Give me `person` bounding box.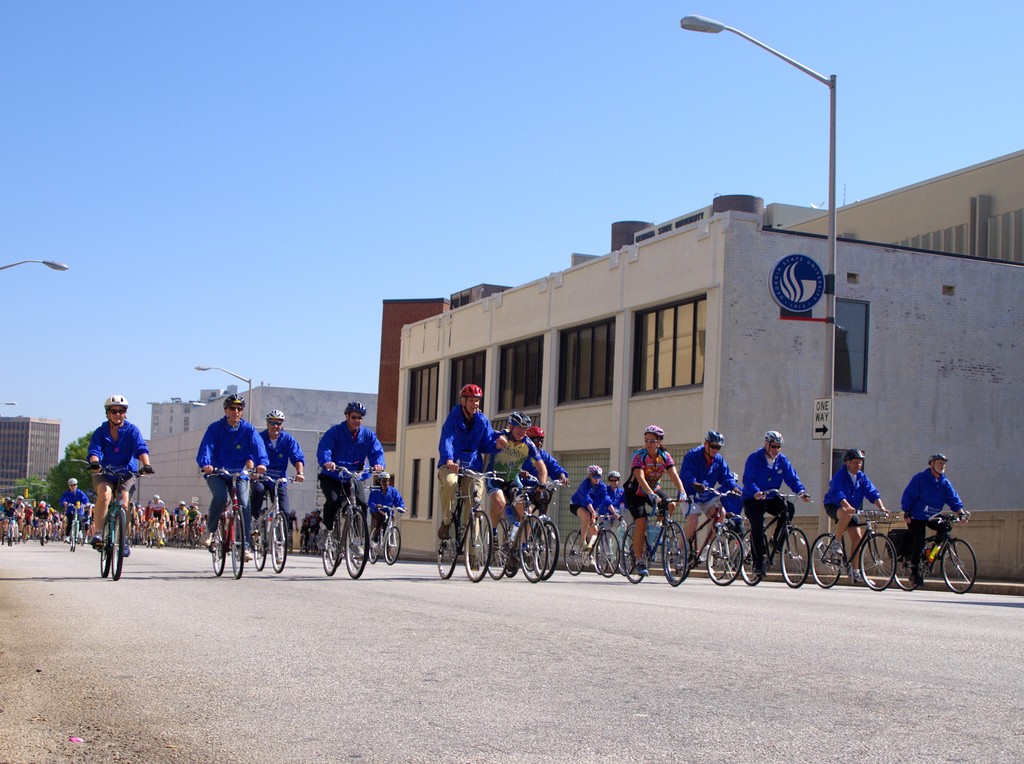
left=432, top=381, right=499, bottom=564.
